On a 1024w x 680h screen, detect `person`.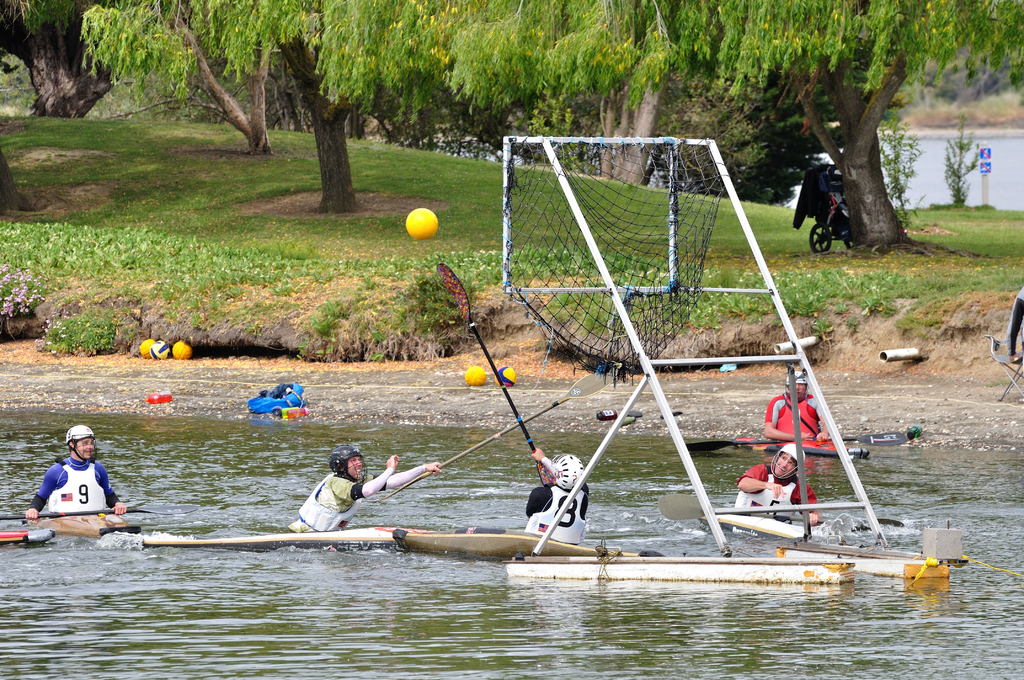
locate(762, 371, 830, 446).
